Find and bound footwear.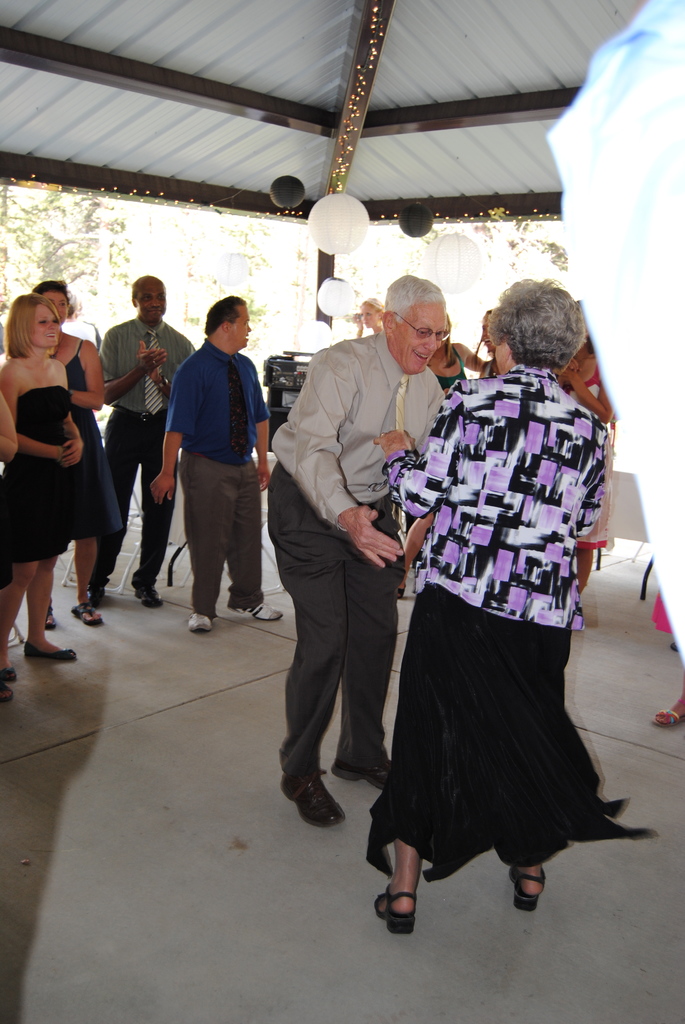
Bound: <box>185,609,212,636</box>.
